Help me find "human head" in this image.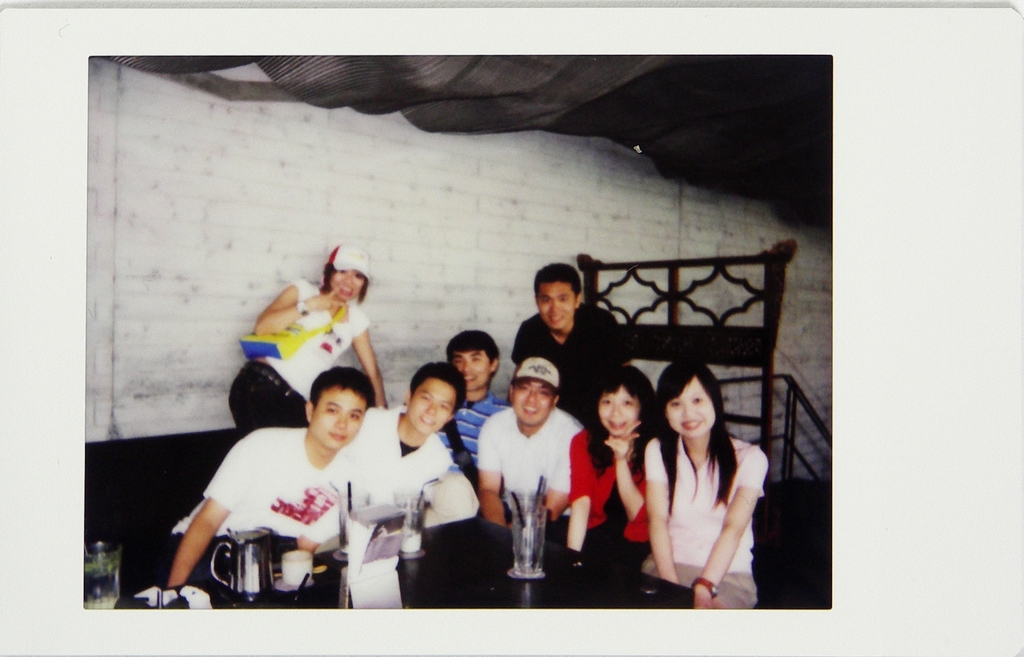
Found it: 324 245 378 300.
